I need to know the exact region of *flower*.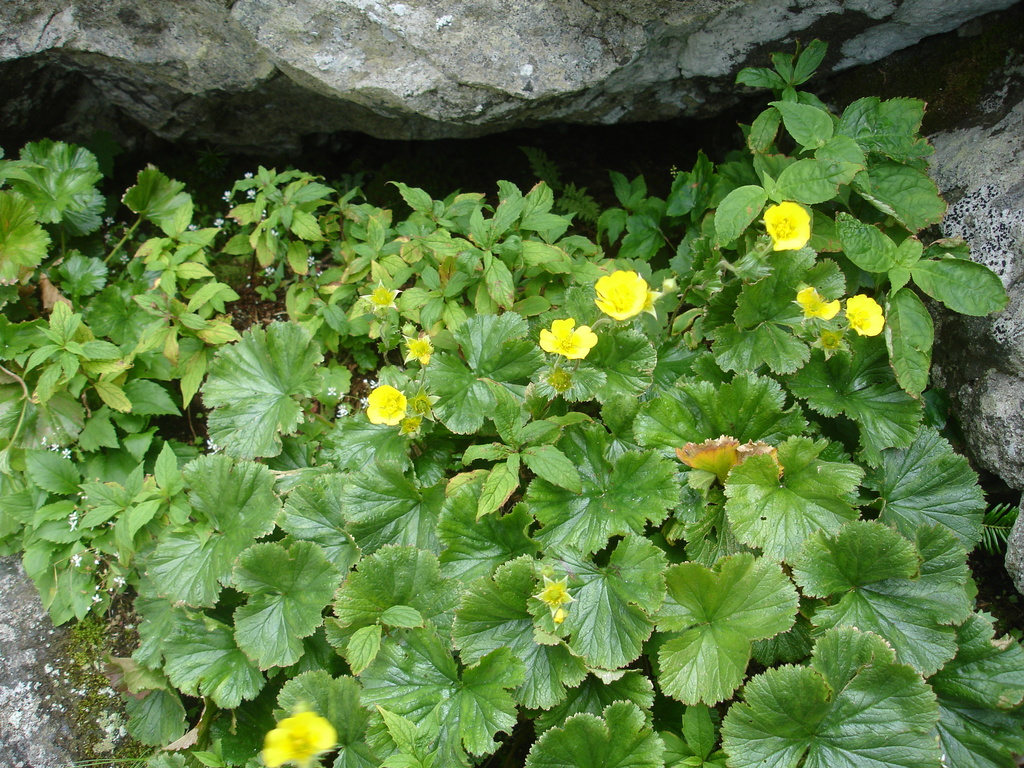
Region: box=[400, 335, 433, 368].
